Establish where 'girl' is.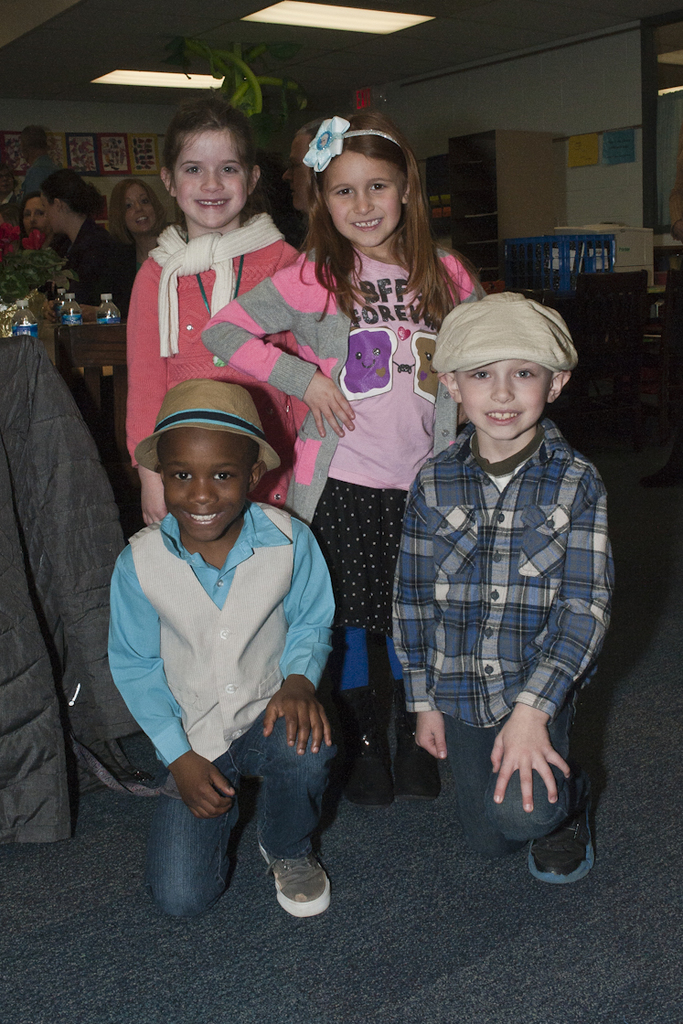
Established at (126,97,299,531).
